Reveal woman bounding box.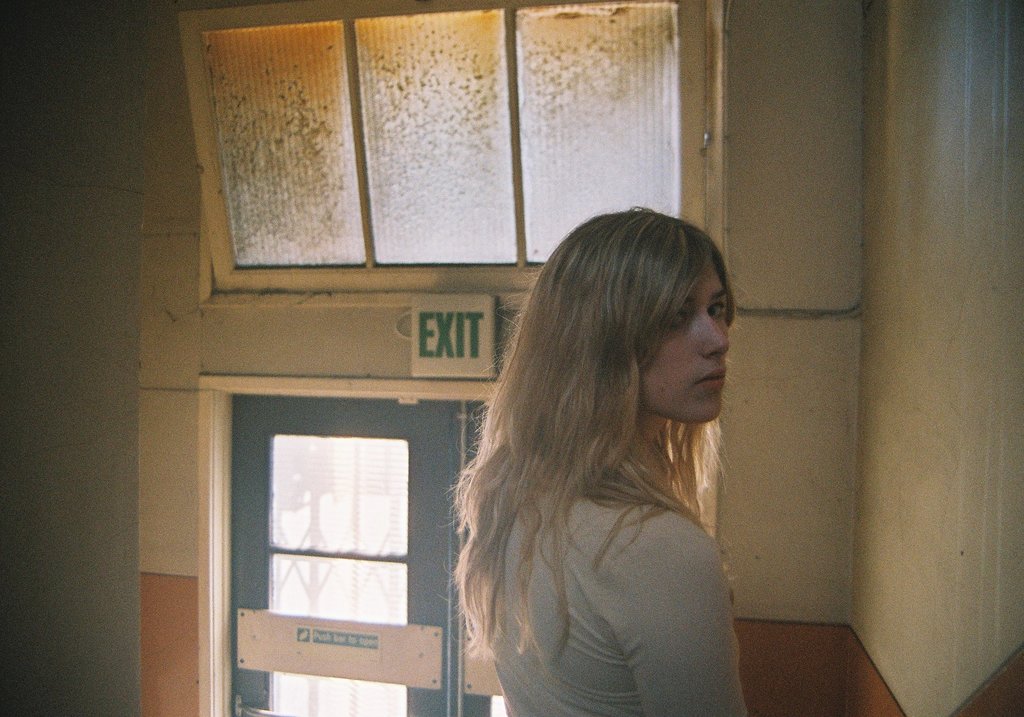
Revealed: bbox=[438, 202, 792, 716].
